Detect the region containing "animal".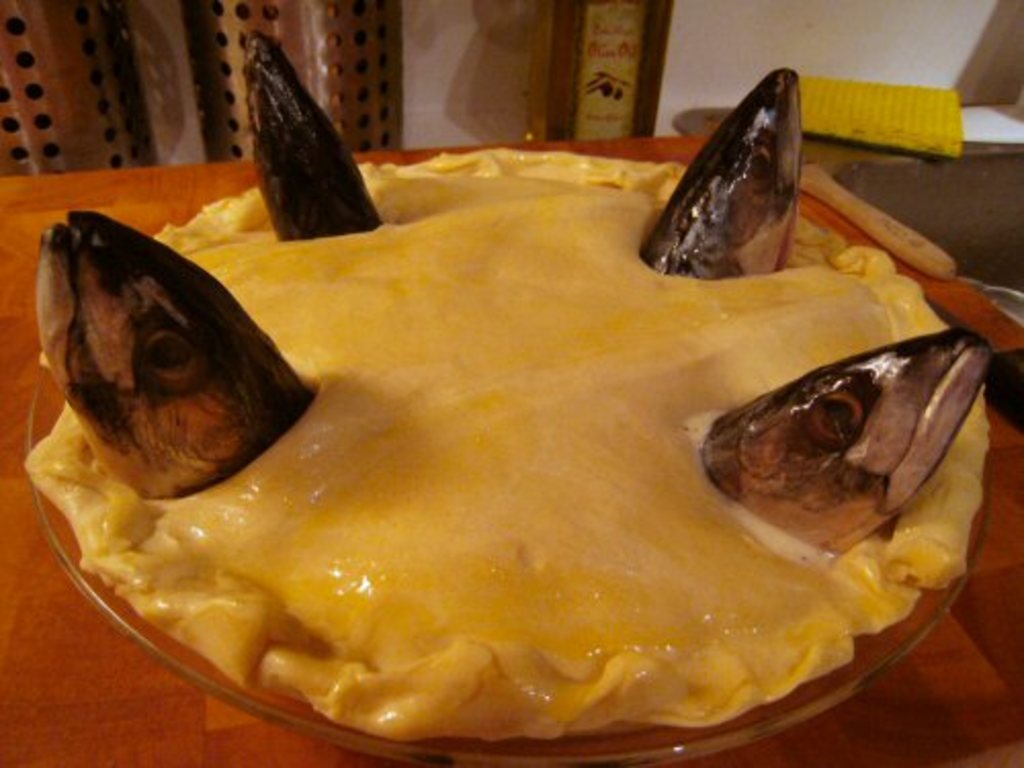
rect(627, 74, 811, 272).
